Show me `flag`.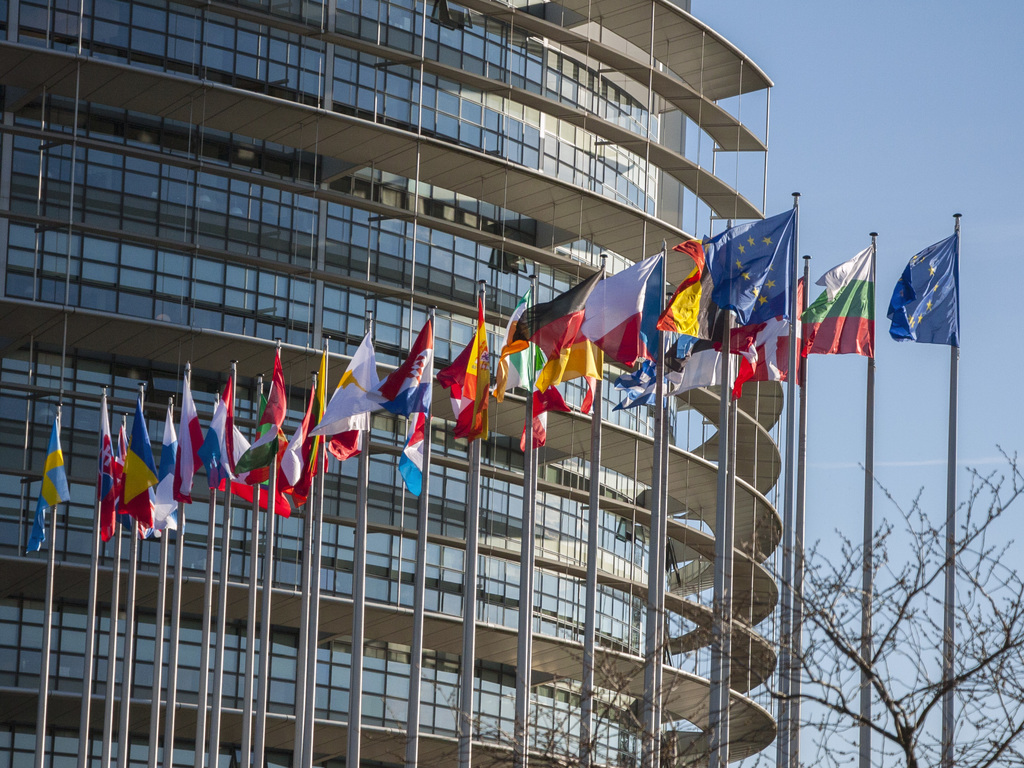
`flag` is here: select_region(490, 296, 547, 396).
